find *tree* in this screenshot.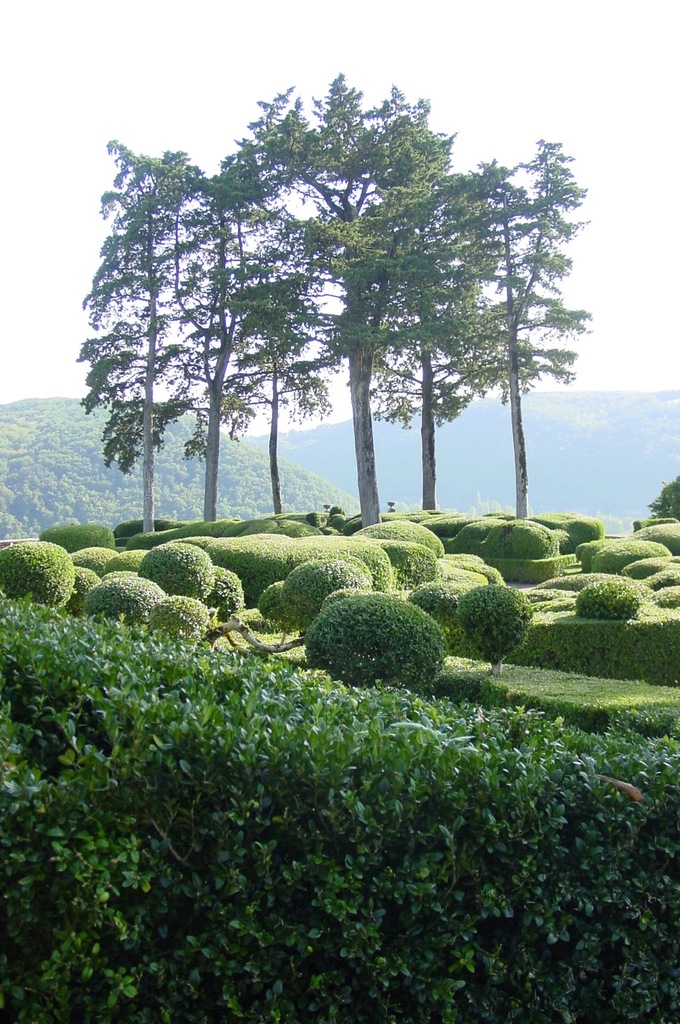
The bounding box for *tree* is bbox(658, 582, 679, 610).
